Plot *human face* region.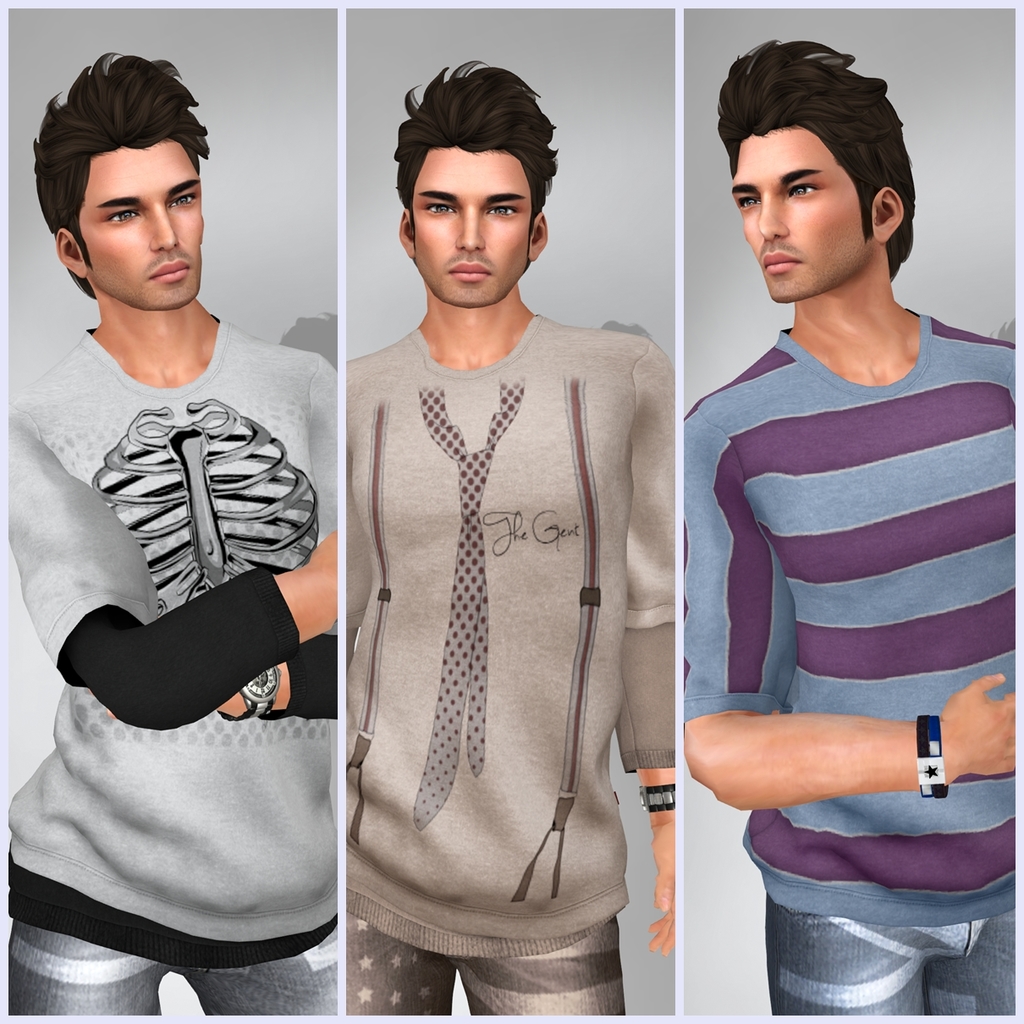
Plotted at x1=730 y1=129 x2=876 y2=296.
